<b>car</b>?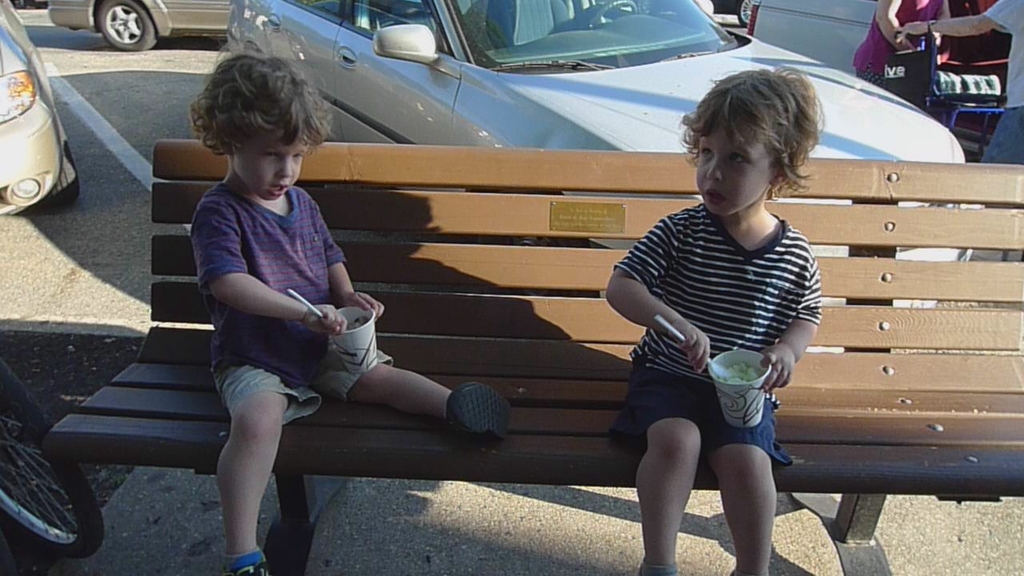
box=[0, 0, 75, 217]
